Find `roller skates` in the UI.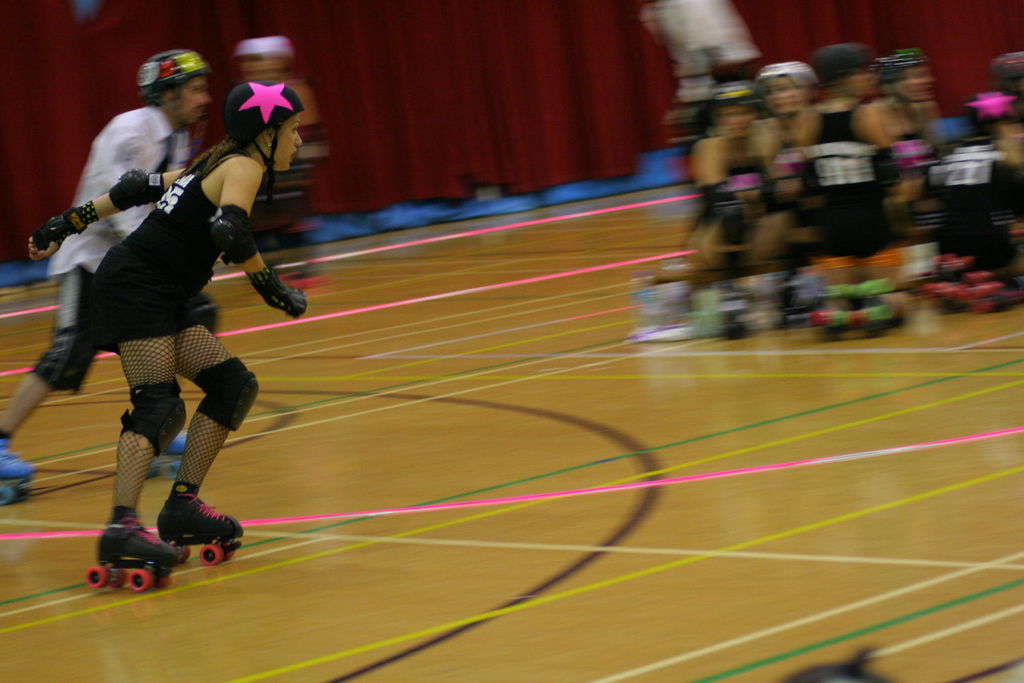
UI element at x1=143 y1=429 x2=186 y2=480.
